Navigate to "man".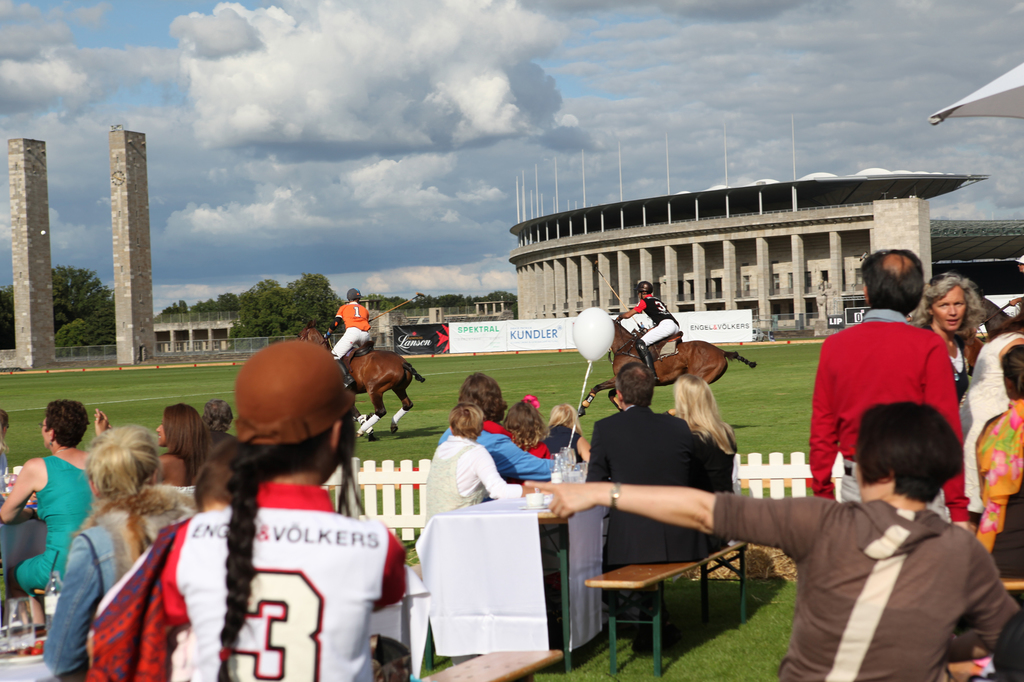
Navigation target: <region>802, 250, 979, 547</region>.
